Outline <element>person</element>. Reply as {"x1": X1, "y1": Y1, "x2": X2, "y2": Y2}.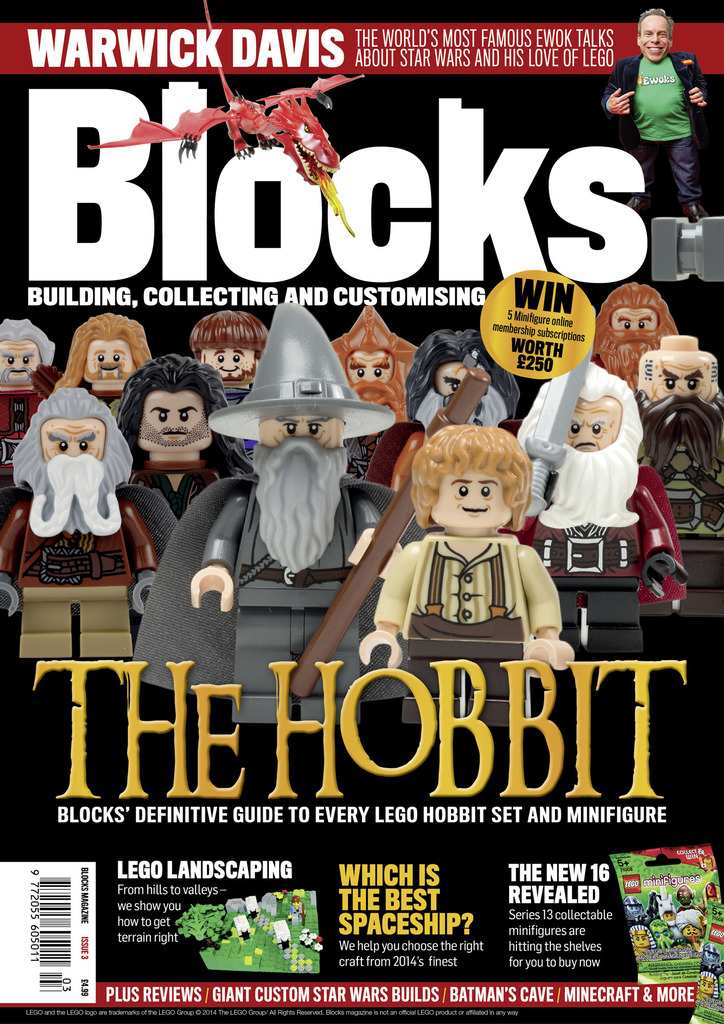
{"x1": 675, "y1": 908, "x2": 707, "y2": 953}.
